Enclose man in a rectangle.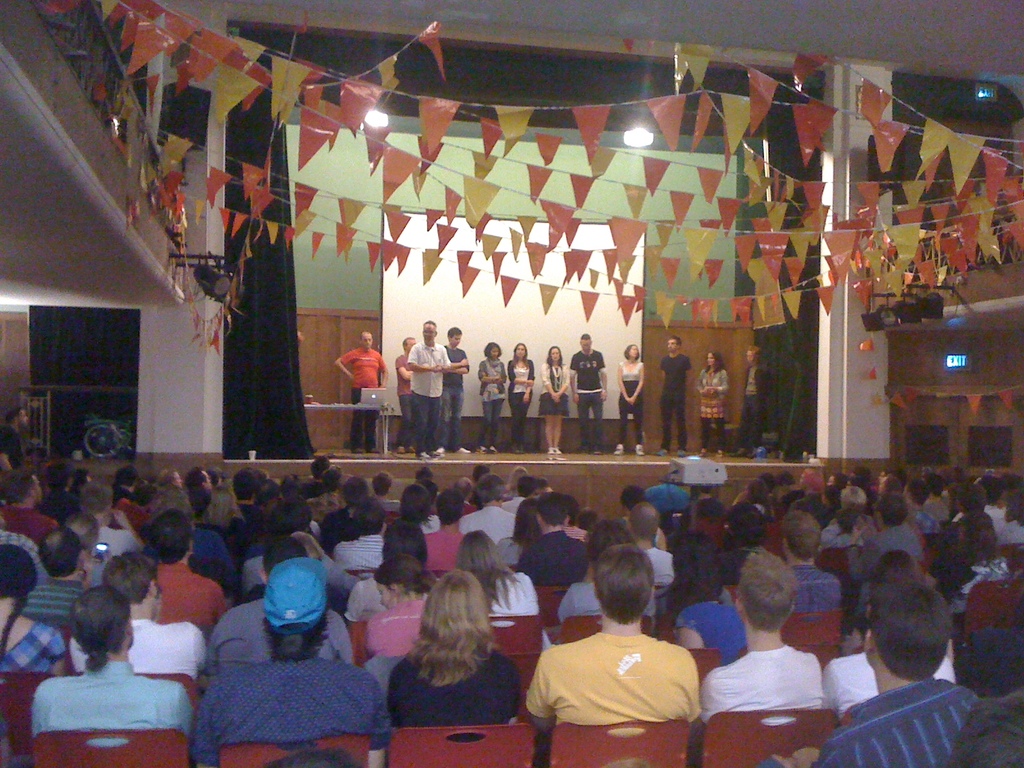
406:318:449:458.
